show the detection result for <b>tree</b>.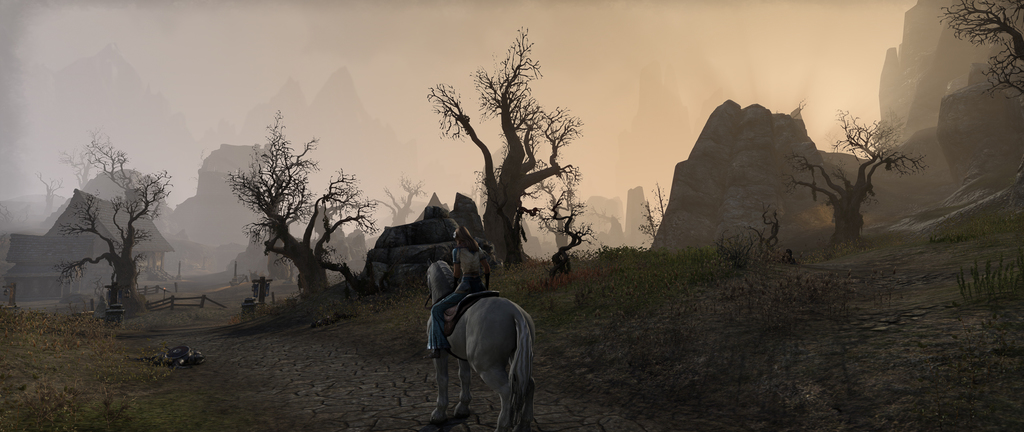
<region>433, 20, 597, 300</region>.
